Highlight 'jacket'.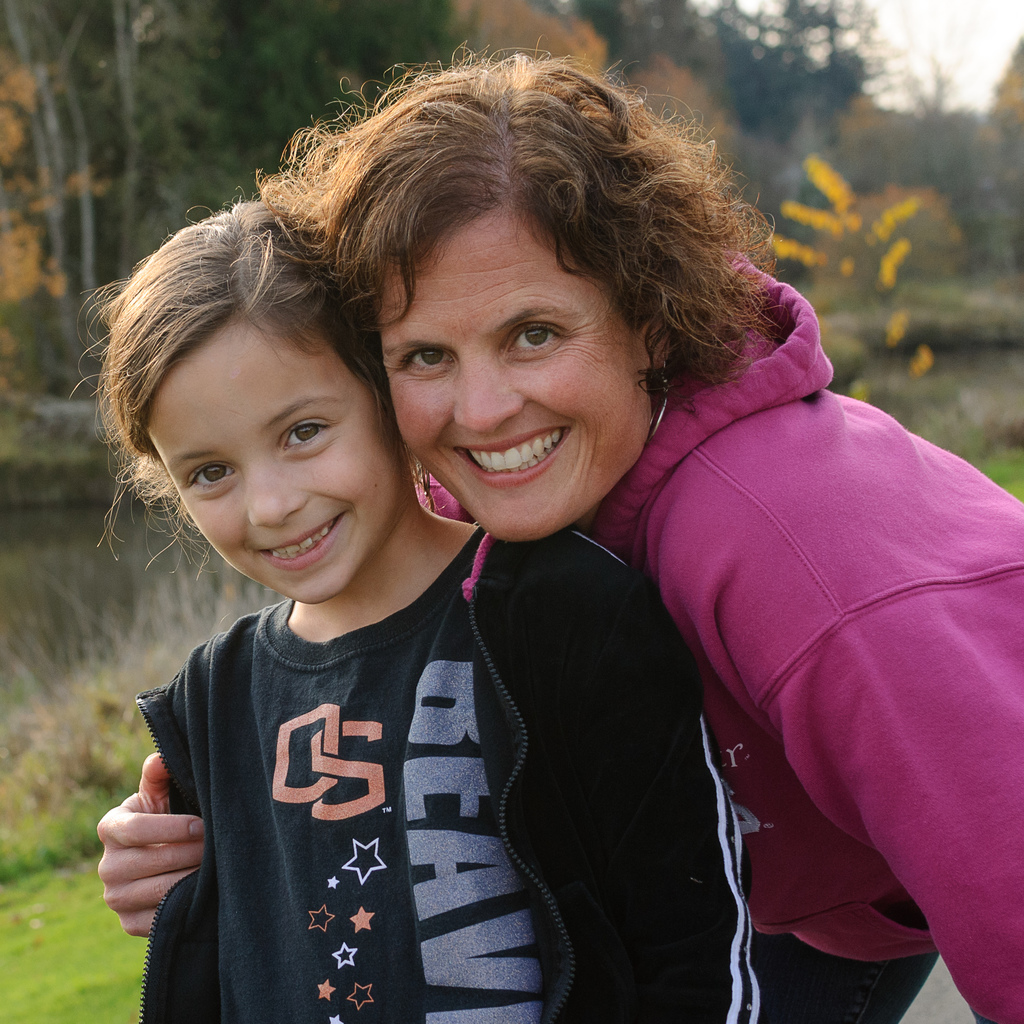
Highlighted region: [x1=134, y1=518, x2=767, y2=1023].
